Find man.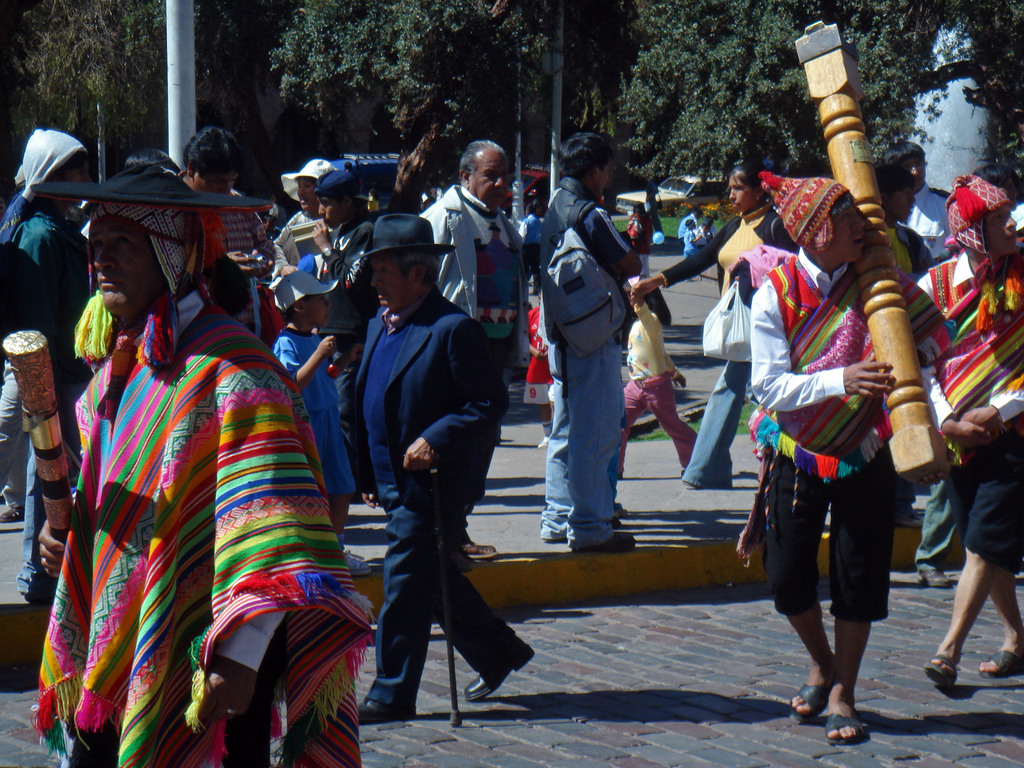
bbox=(602, 146, 631, 527).
